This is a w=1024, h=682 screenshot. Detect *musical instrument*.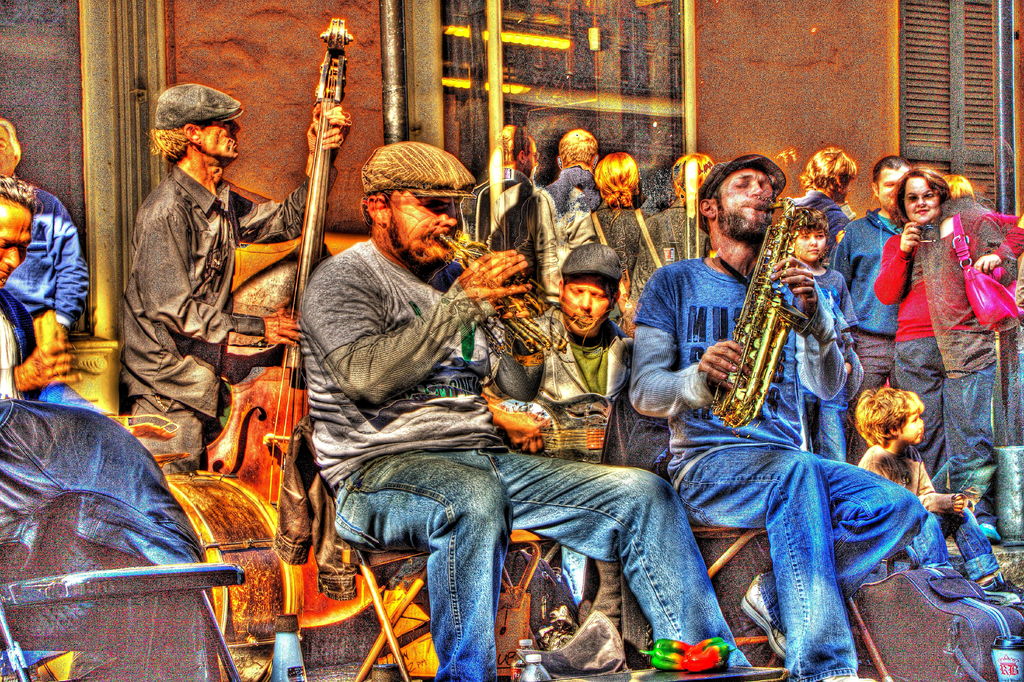
[701,194,817,438].
